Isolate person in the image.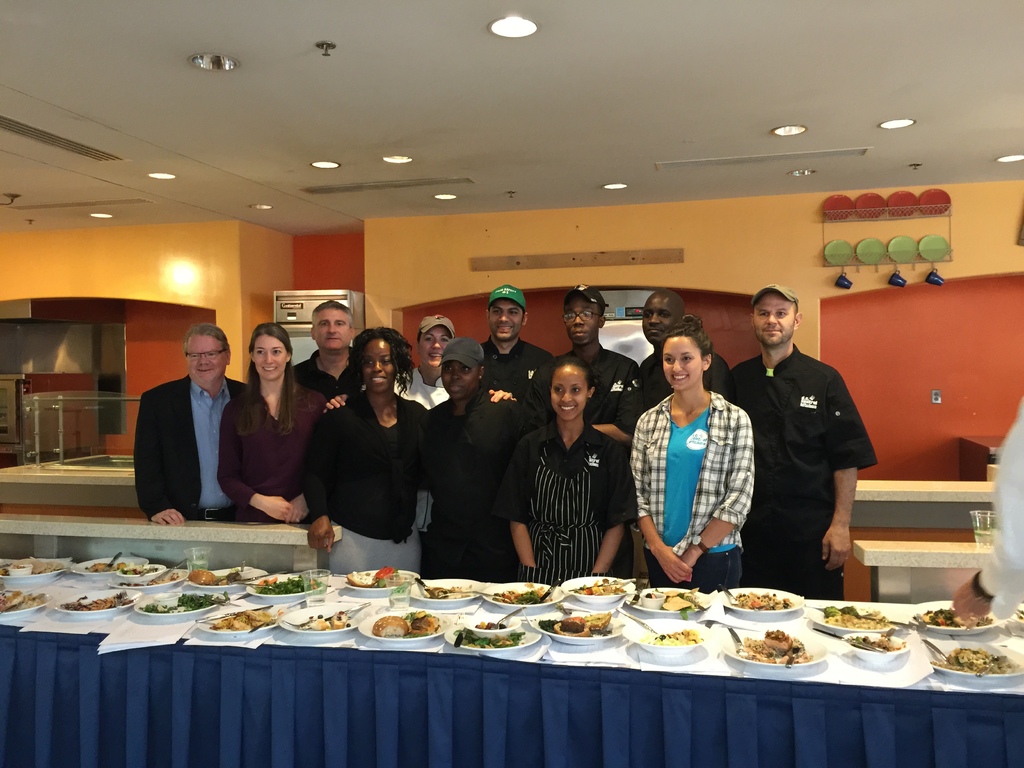
Isolated region: locate(318, 339, 541, 577).
